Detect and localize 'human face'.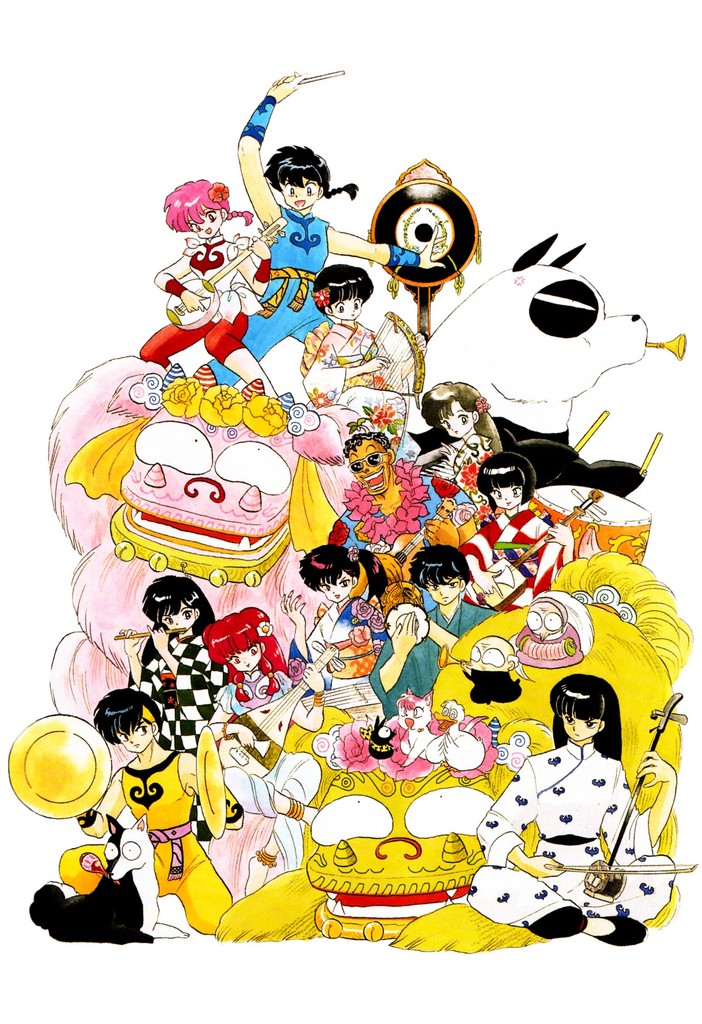
Localized at bbox=(234, 650, 260, 678).
